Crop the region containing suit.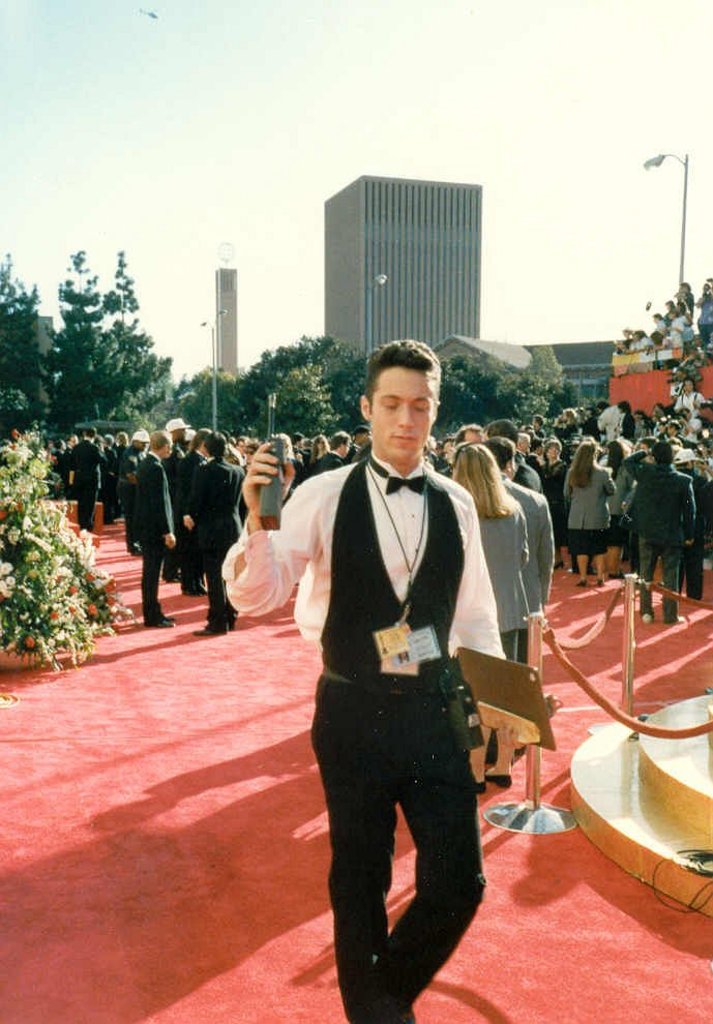
Crop region: 69 440 107 528.
